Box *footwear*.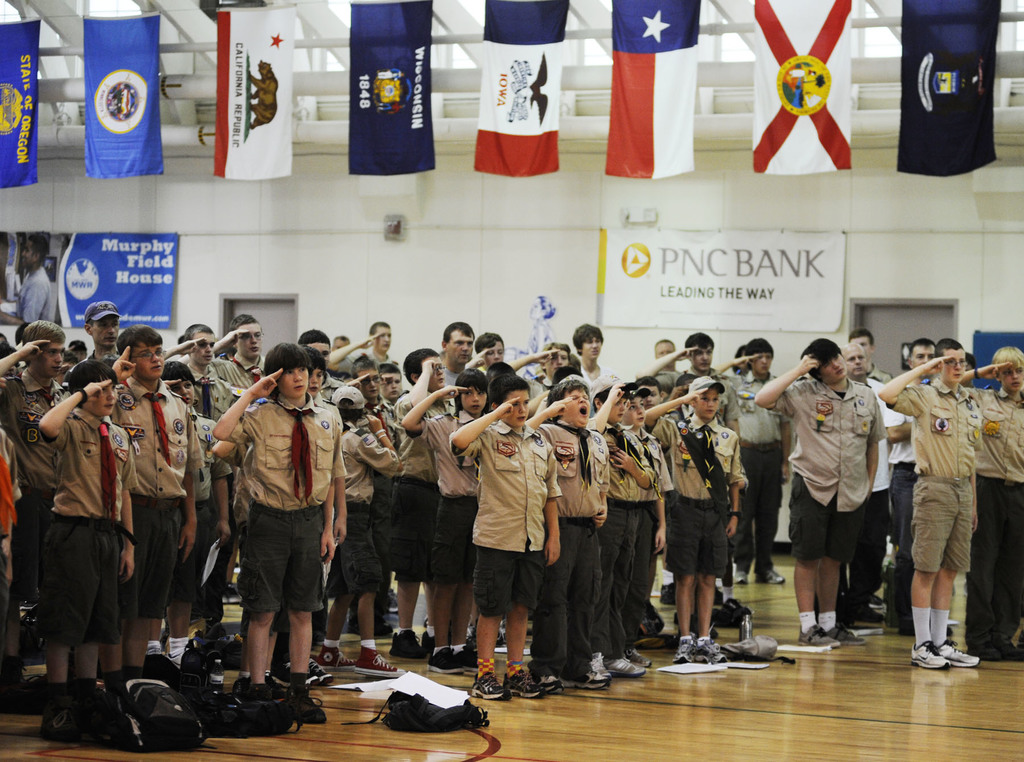
left=627, top=649, right=653, bottom=667.
